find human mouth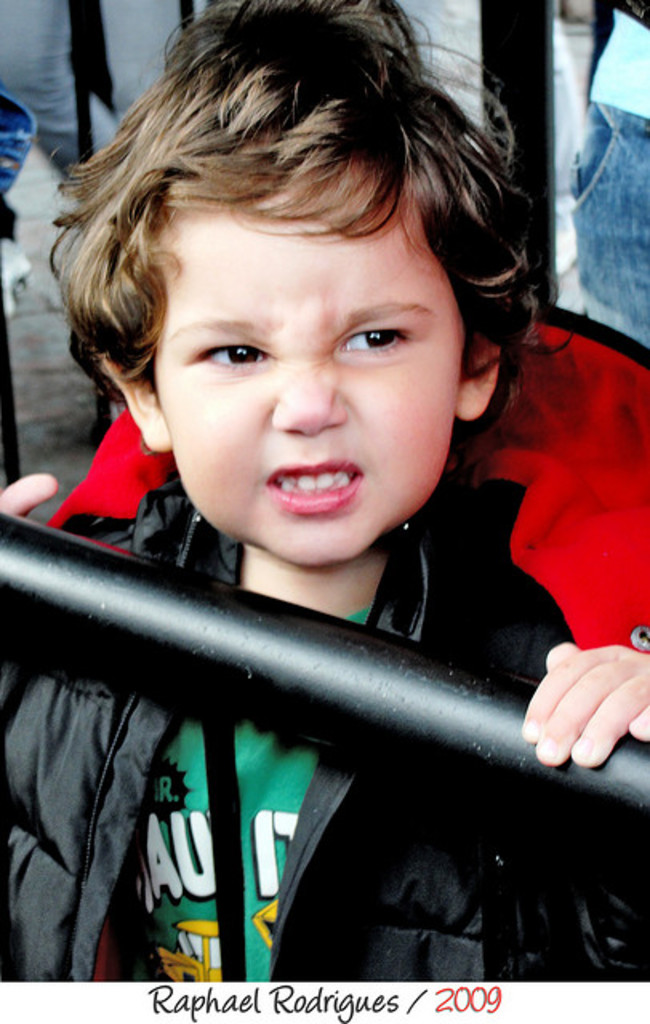
left=242, top=451, right=383, bottom=515
